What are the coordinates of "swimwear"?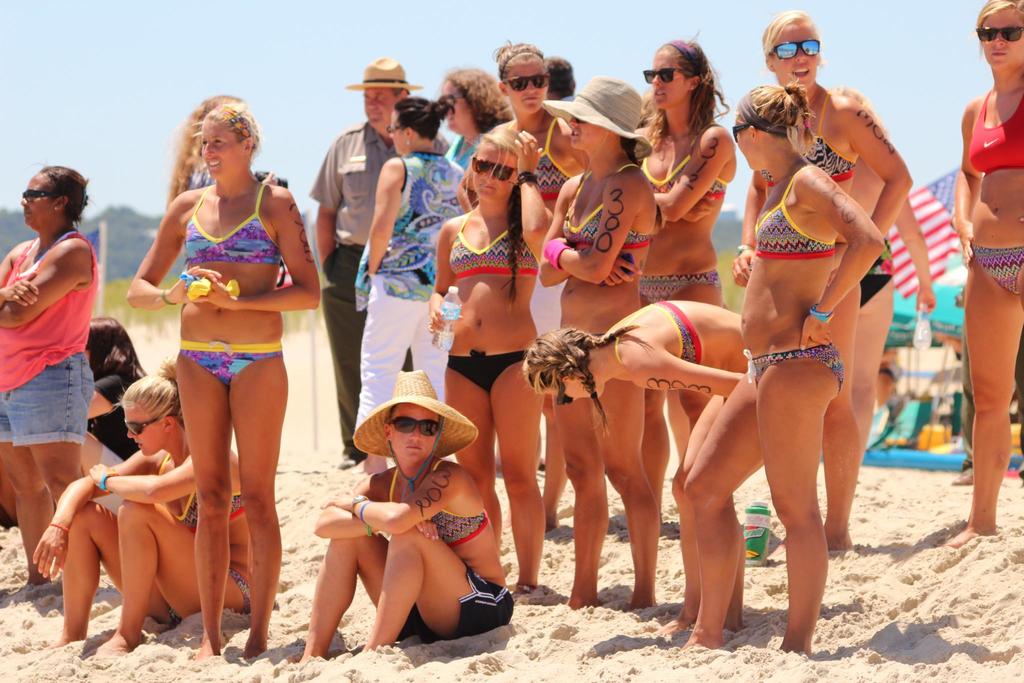
<region>973, 244, 1023, 300</region>.
